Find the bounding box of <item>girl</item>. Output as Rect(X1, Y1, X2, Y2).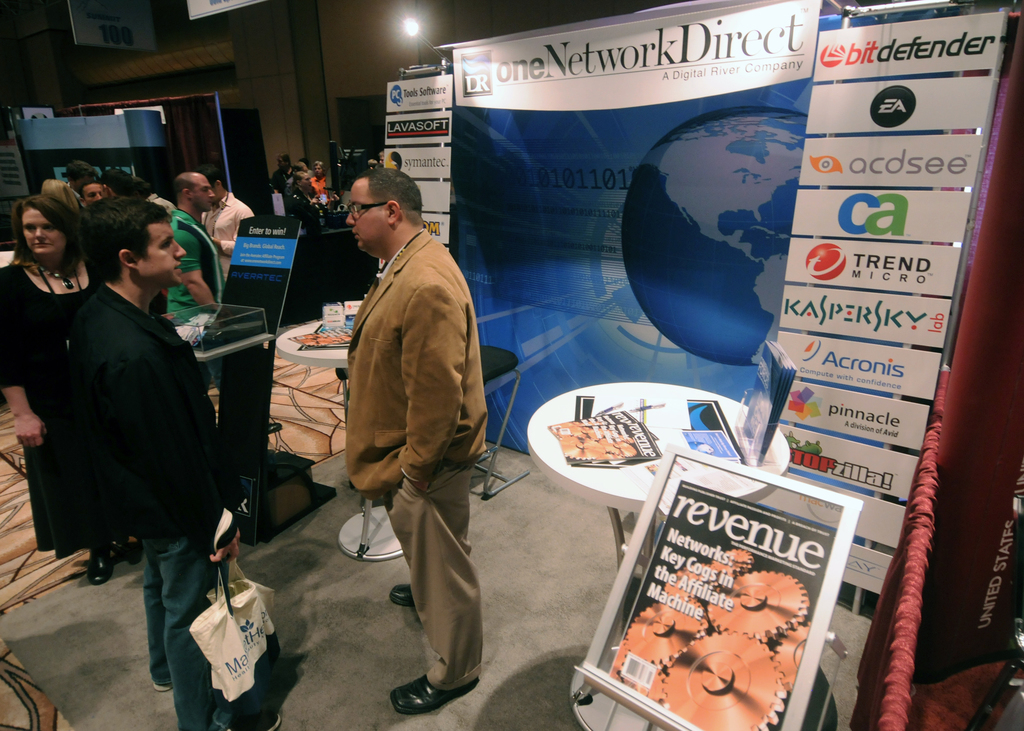
Rect(286, 173, 319, 223).
